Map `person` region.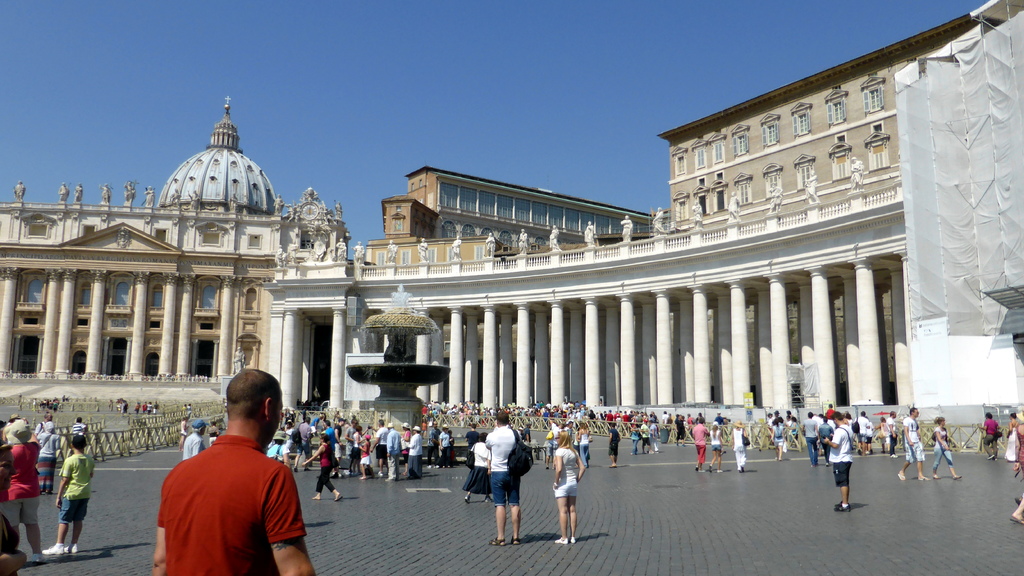
Mapped to bbox(821, 410, 860, 510).
